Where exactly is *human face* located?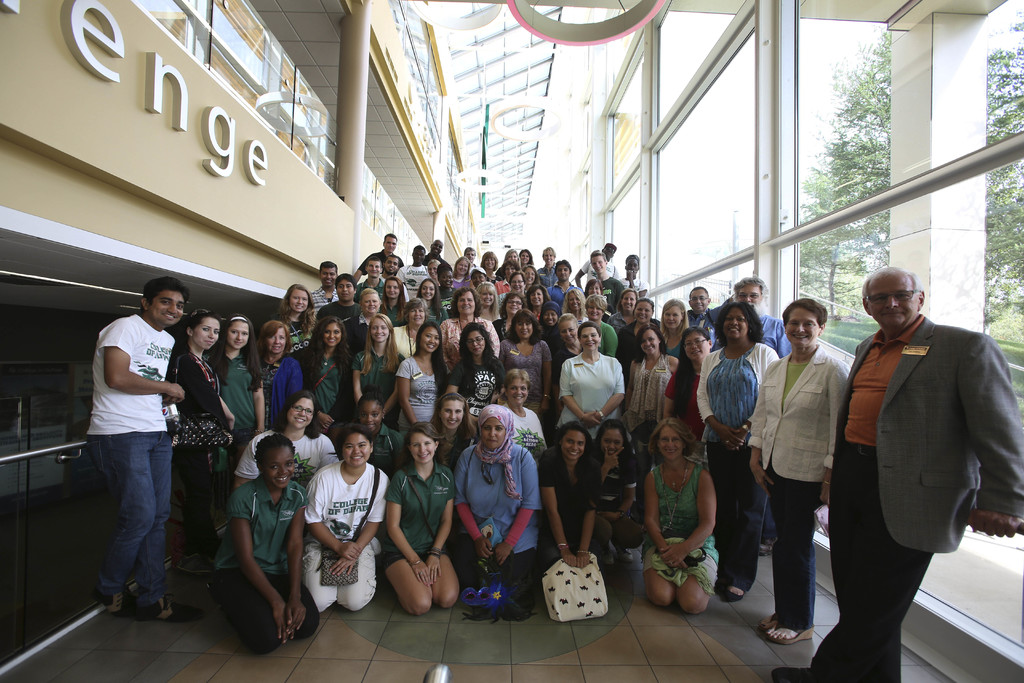
Its bounding box is box=[567, 292, 584, 309].
